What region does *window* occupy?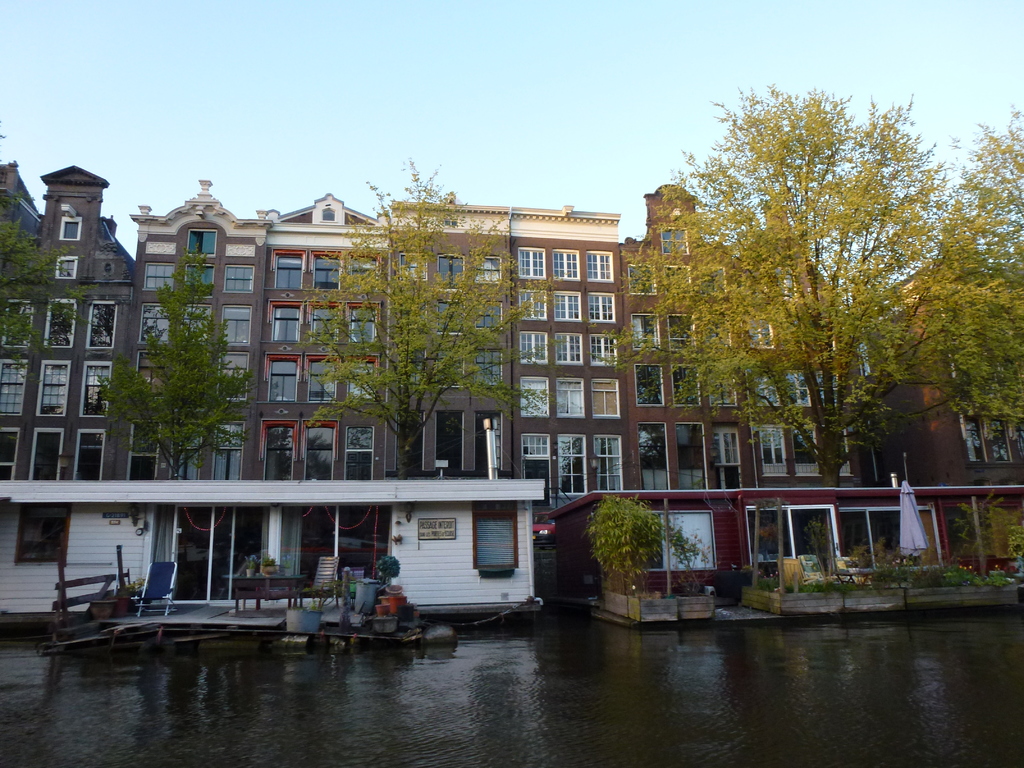
box=[394, 253, 426, 281].
